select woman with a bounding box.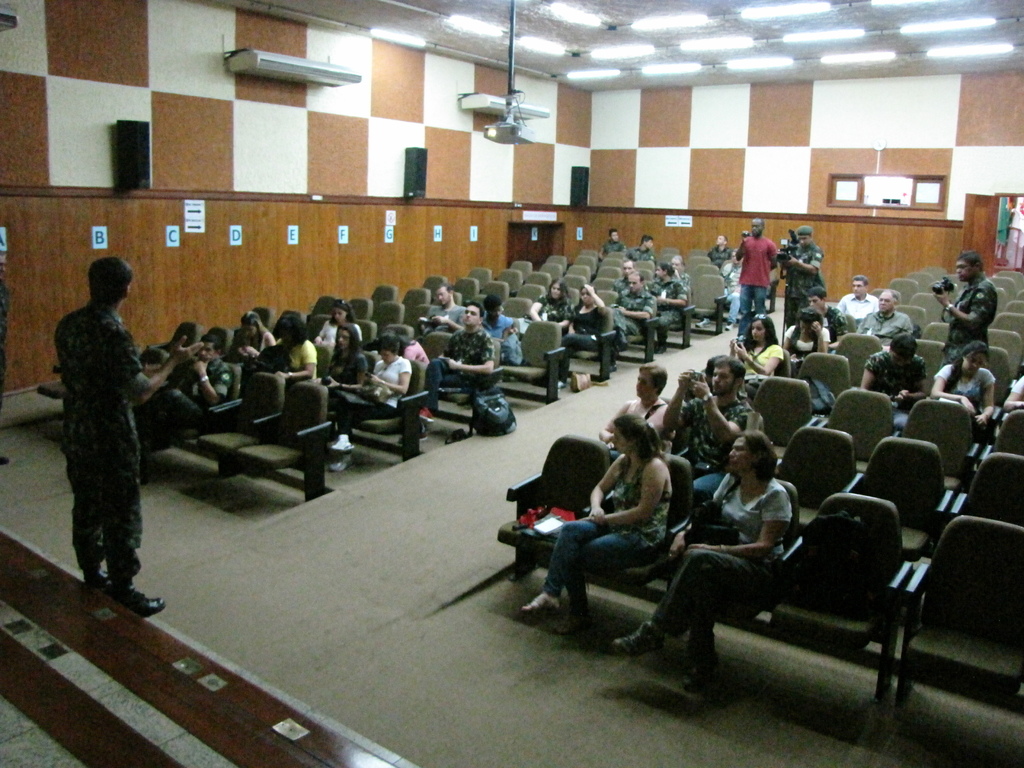
box(729, 307, 785, 380).
